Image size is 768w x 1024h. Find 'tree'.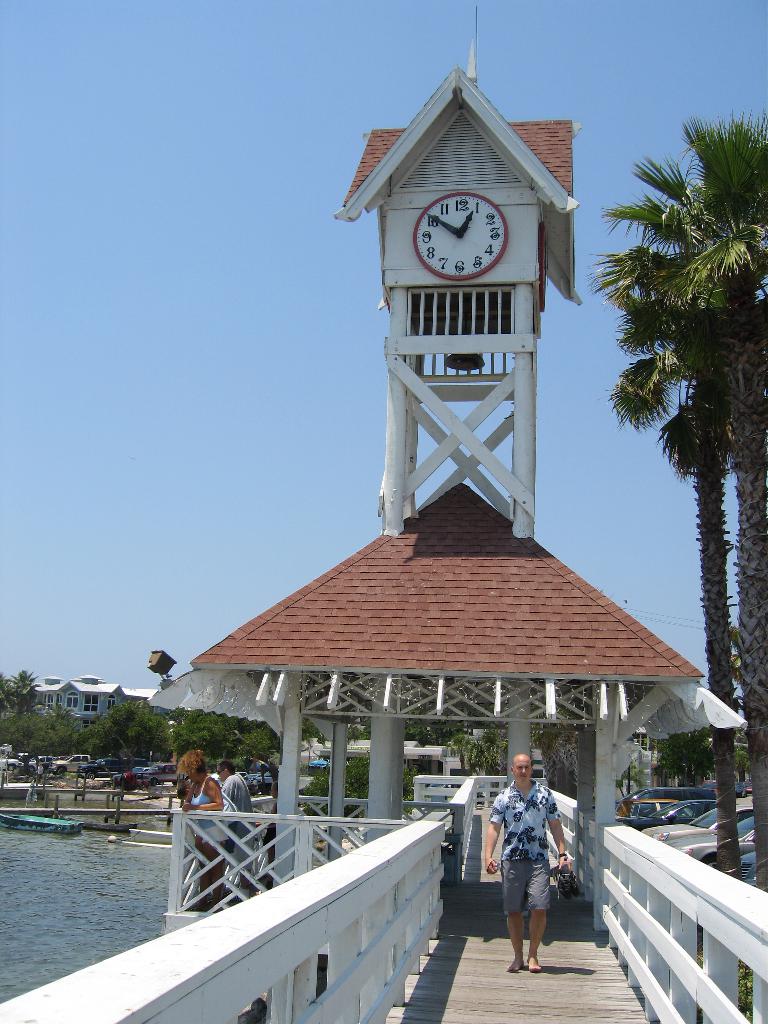
x1=403, y1=691, x2=499, y2=774.
